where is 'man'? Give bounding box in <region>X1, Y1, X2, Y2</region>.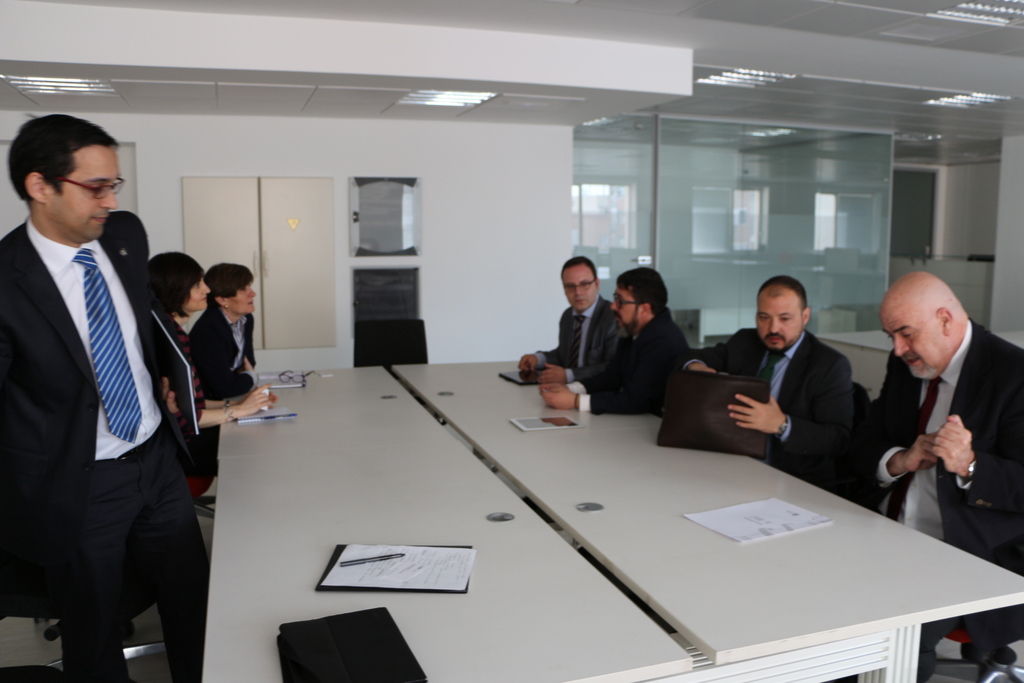
<region>0, 110, 211, 682</region>.
